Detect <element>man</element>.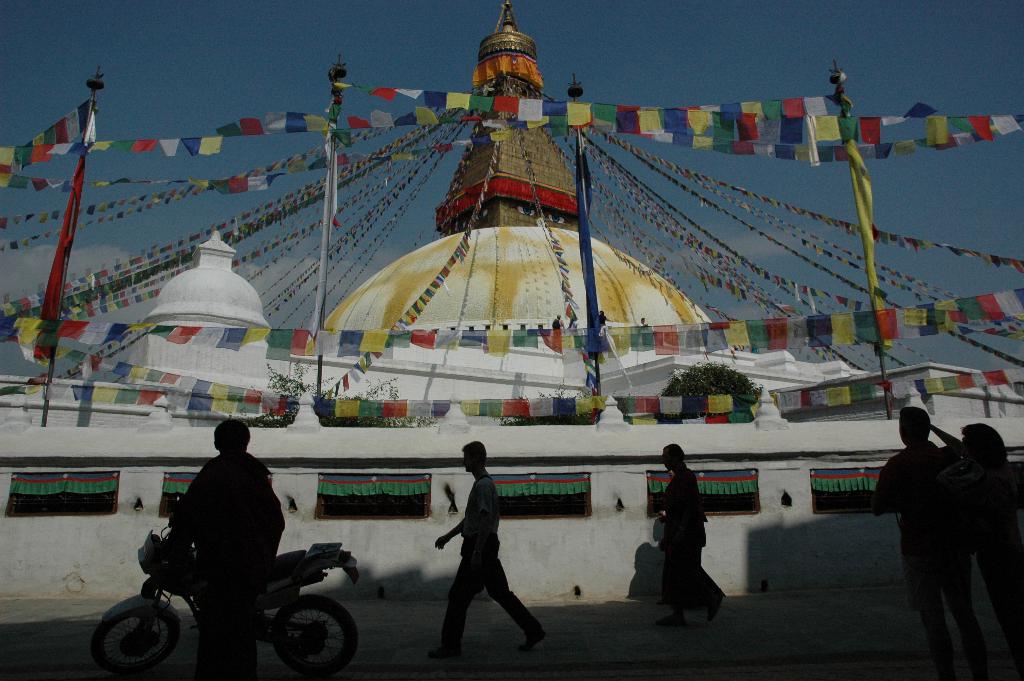
Detected at box(436, 445, 545, 654).
